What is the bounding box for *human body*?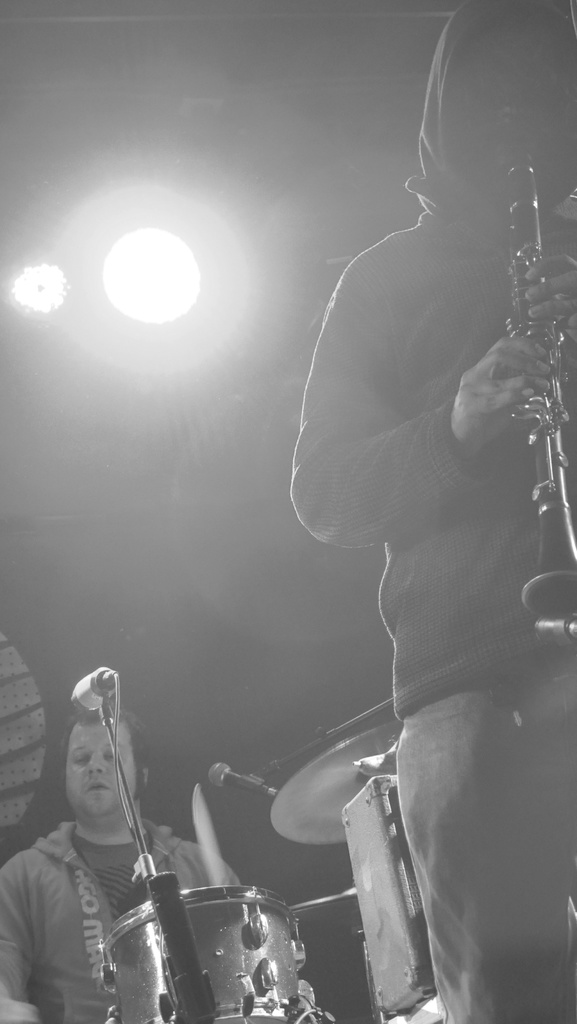
<region>3, 678, 249, 1023</region>.
